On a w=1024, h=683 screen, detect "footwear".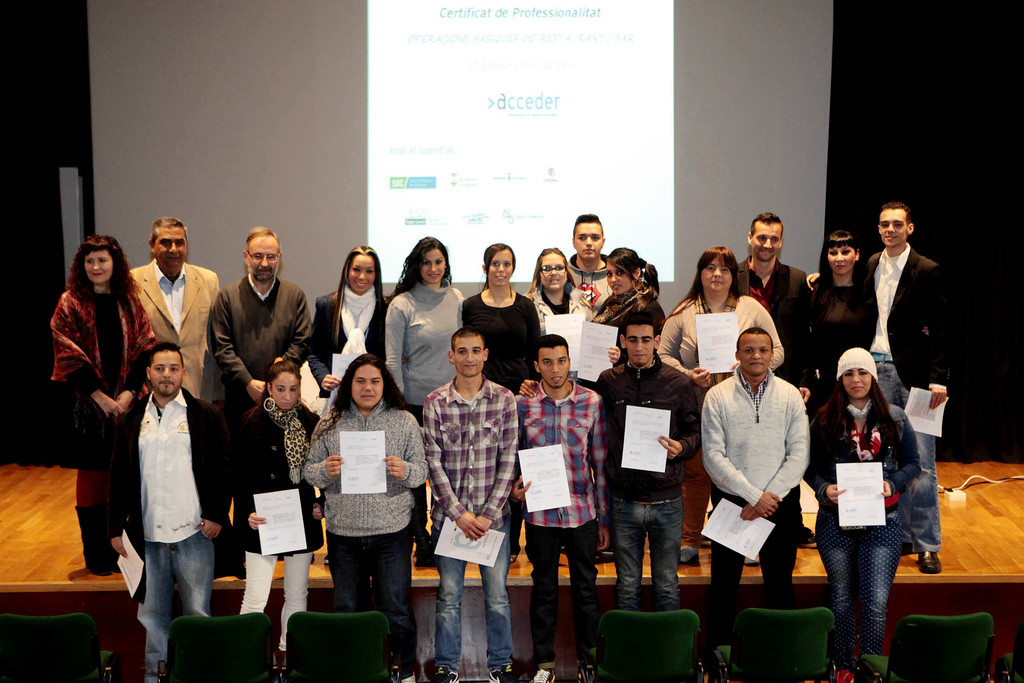
[x1=900, y1=543, x2=916, y2=559].
